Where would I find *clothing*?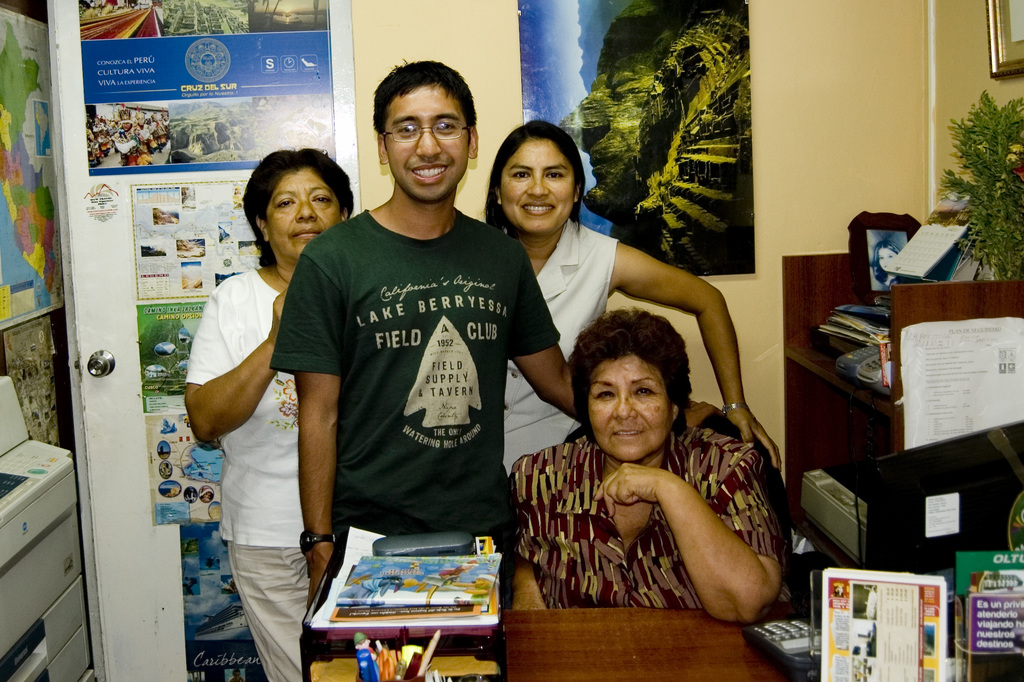
At pyautogui.locateOnScreen(510, 434, 780, 608).
